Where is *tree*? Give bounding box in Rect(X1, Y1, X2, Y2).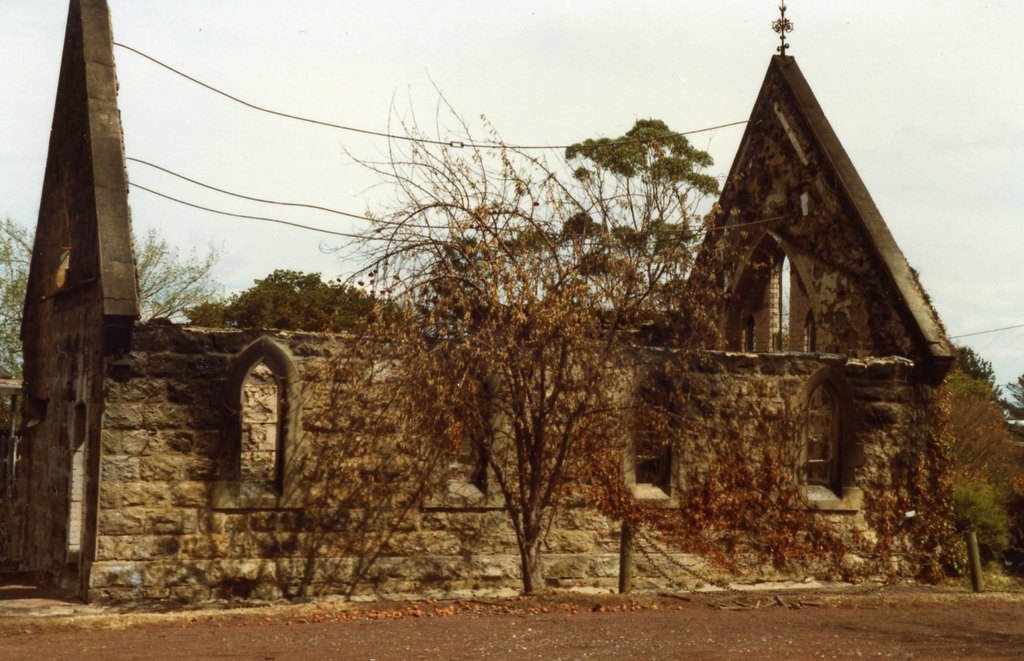
Rect(947, 371, 1023, 598).
